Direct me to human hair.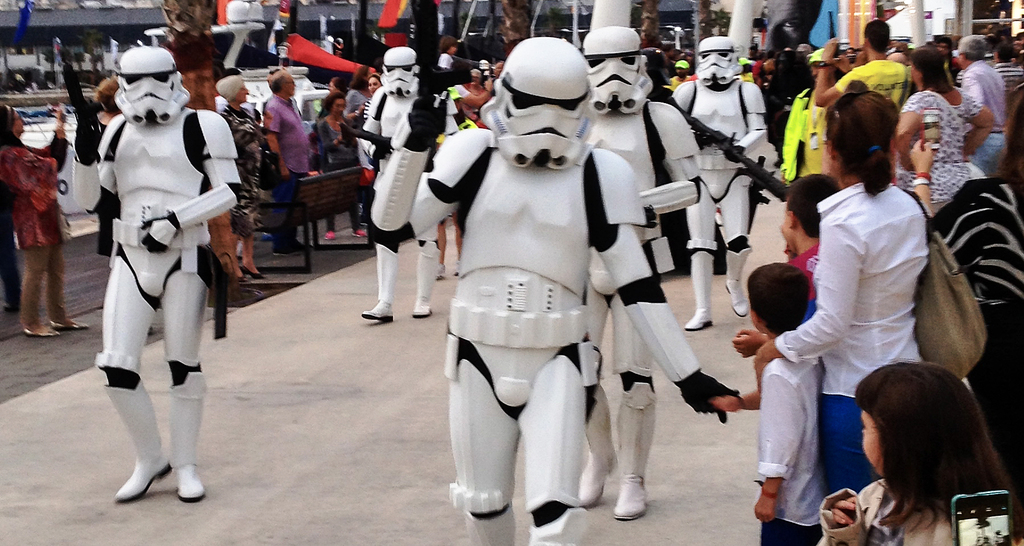
Direction: <region>825, 89, 901, 199</region>.
